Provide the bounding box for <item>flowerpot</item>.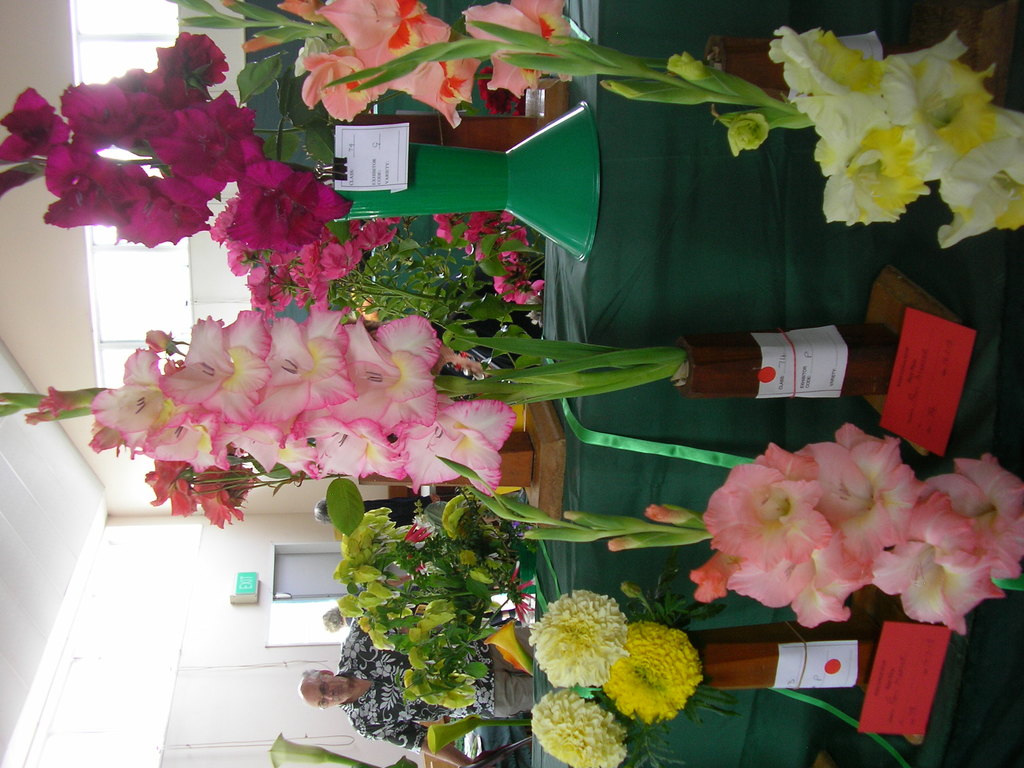
[334,139,508,223].
